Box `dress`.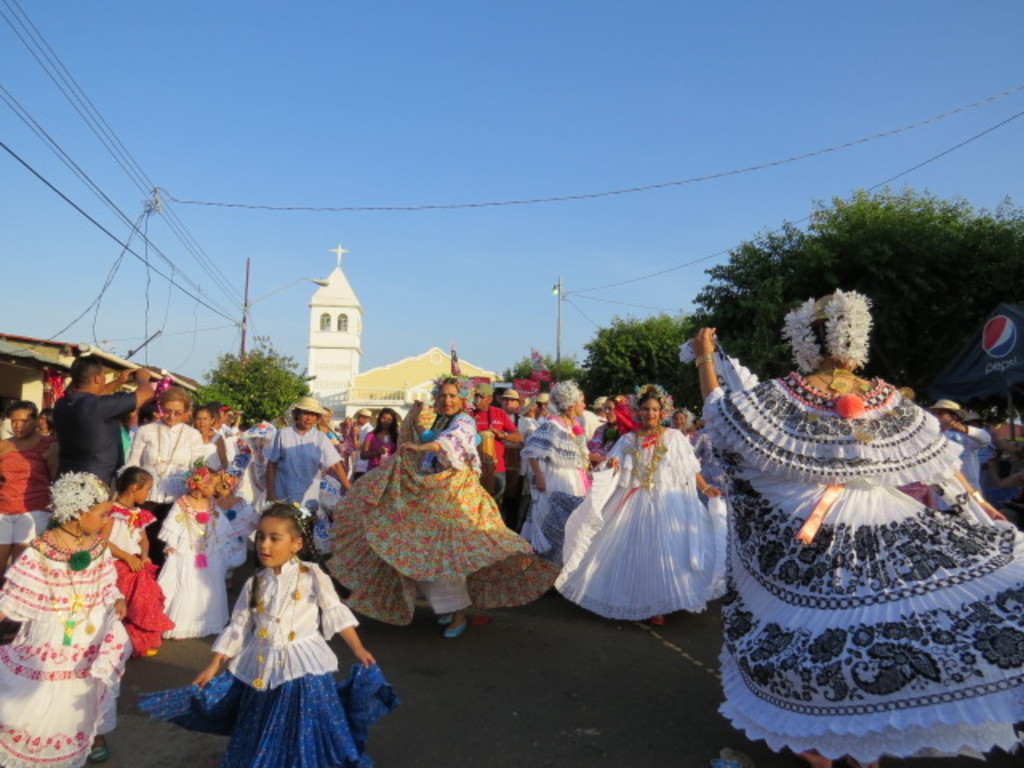
<bbox>570, 405, 718, 635</bbox>.
